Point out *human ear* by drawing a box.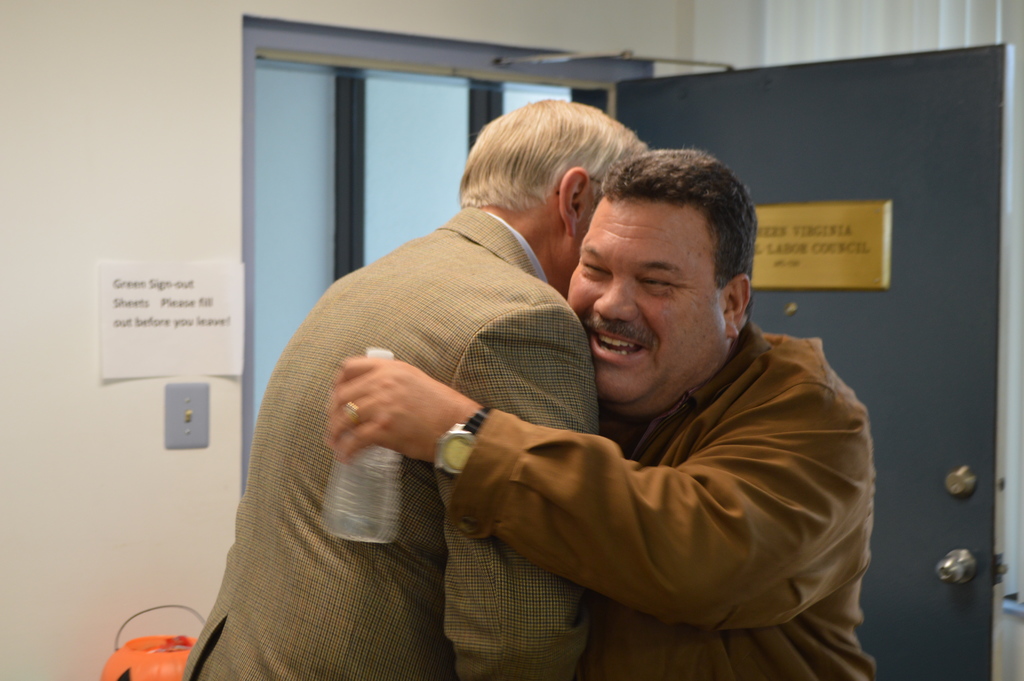
725 272 751 334.
